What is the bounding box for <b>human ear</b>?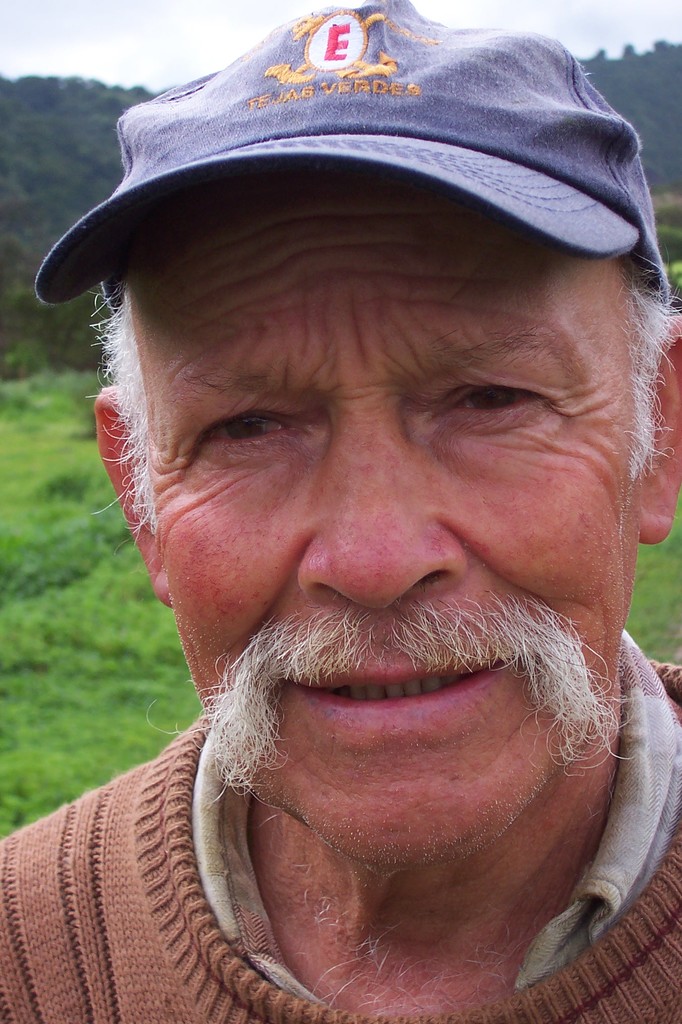
[95, 382, 173, 606].
